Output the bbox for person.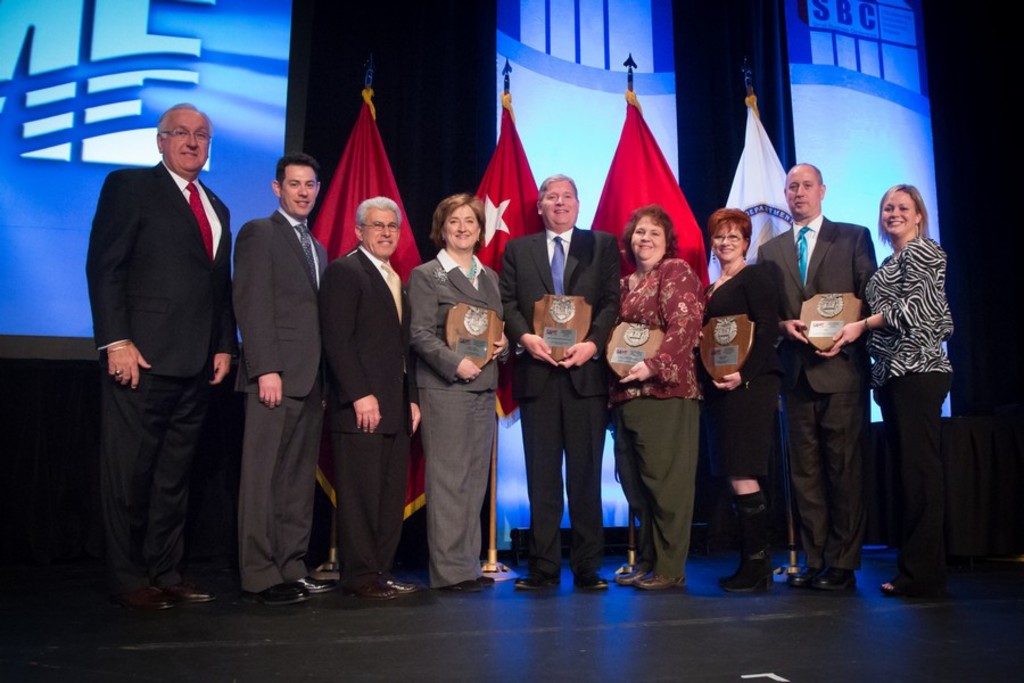
229,147,341,603.
